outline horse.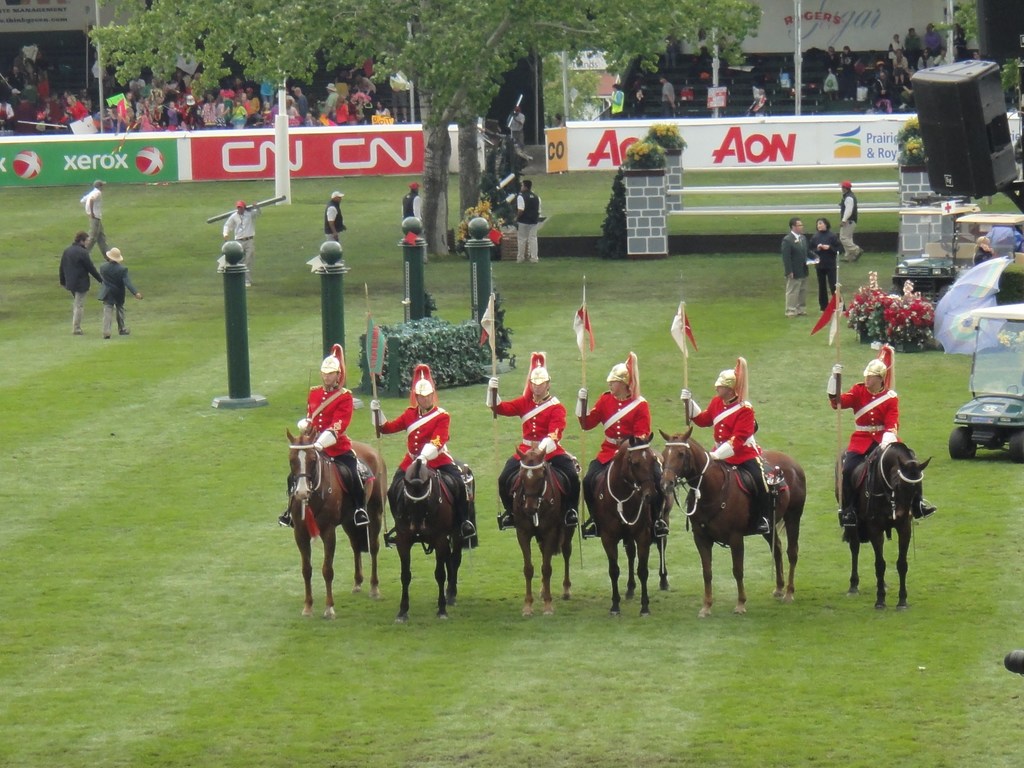
Outline: (x1=836, y1=442, x2=932, y2=614).
